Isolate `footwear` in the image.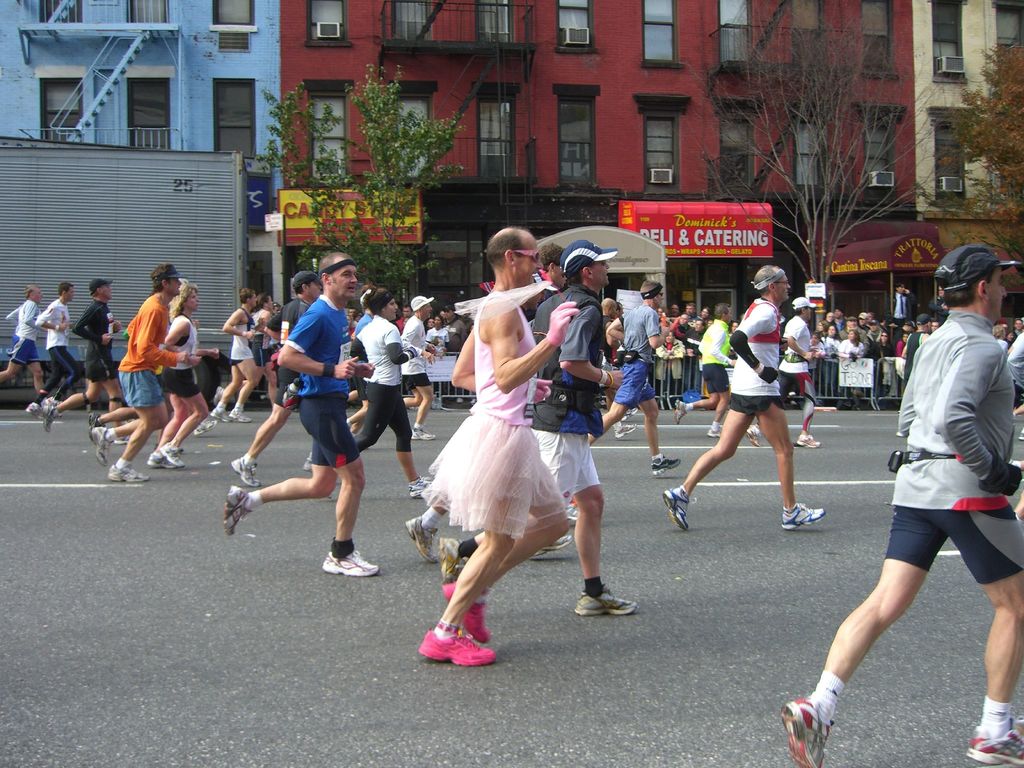
Isolated region: bbox(324, 547, 381, 584).
